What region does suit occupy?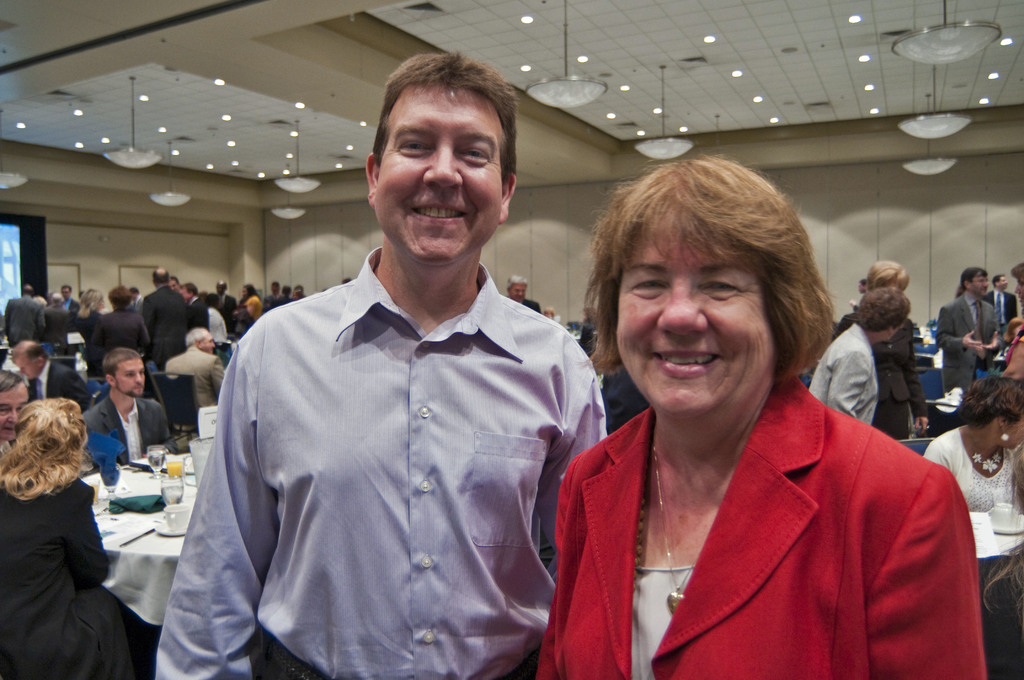
x1=86, y1=393, x2=170, y2=467.
